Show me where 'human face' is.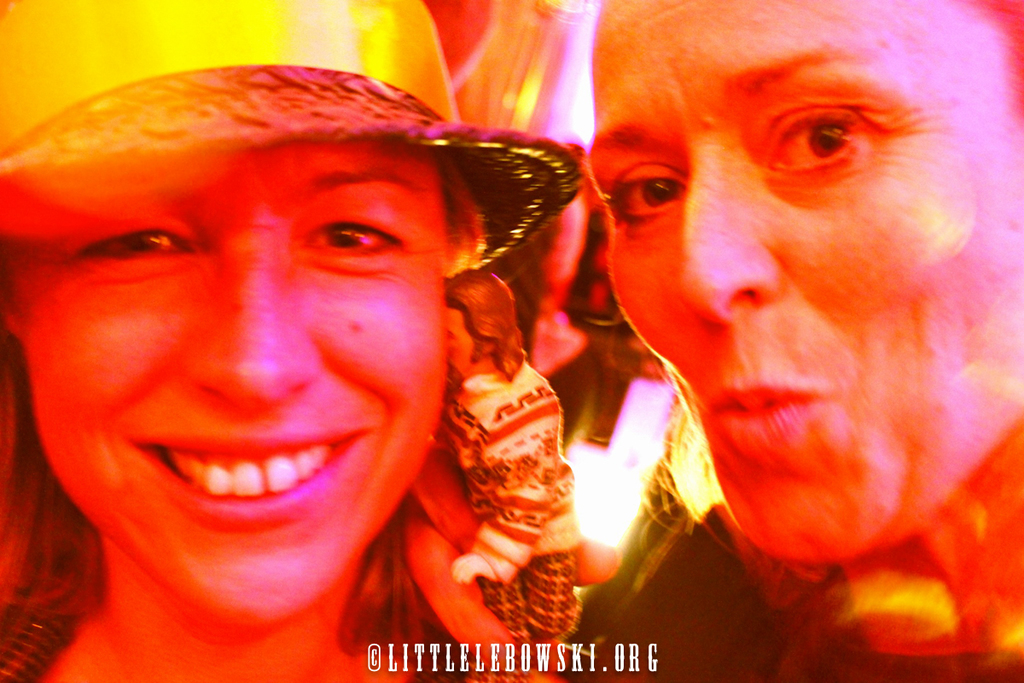
'human face' is at x1=586, y1=0, x2=1023, y2=563.
